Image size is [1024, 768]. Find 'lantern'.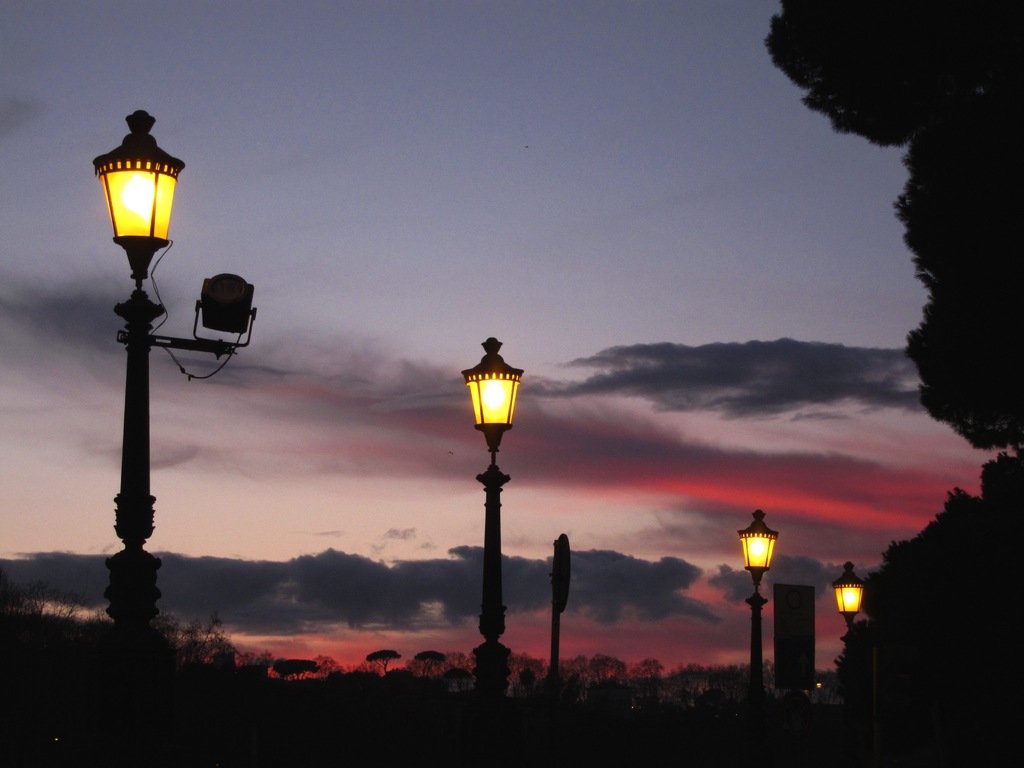
region(447, 335, 527, 478).
